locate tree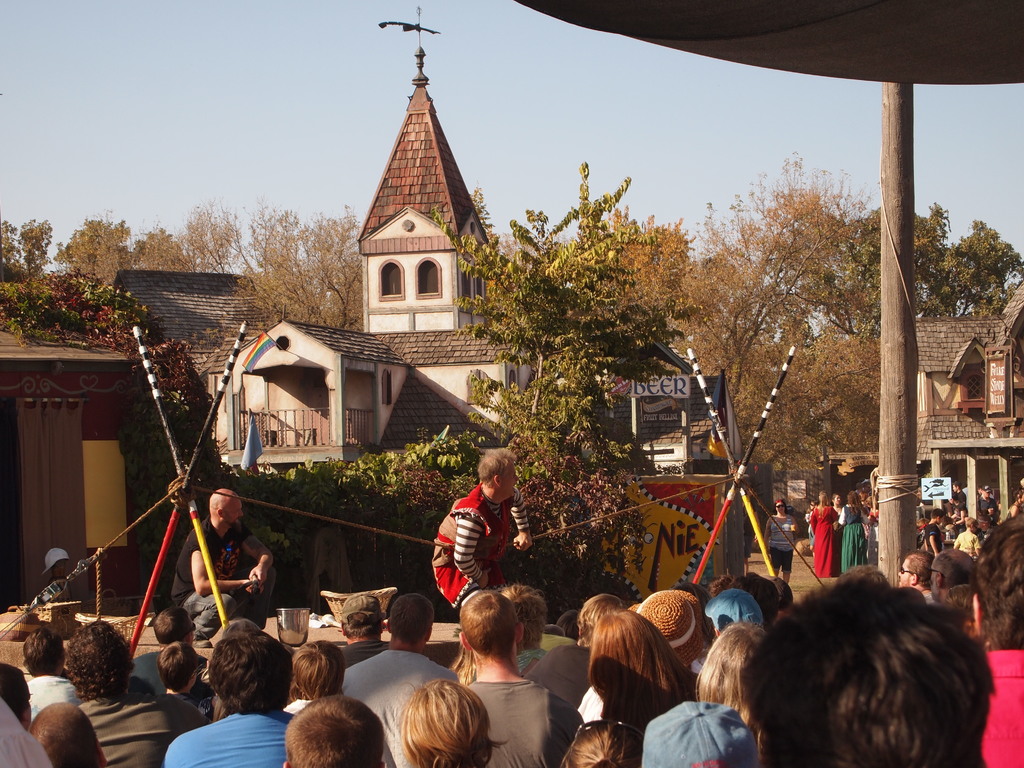
{"x1": 138, "y1": 225, "x2": 197, "y2": 274}
